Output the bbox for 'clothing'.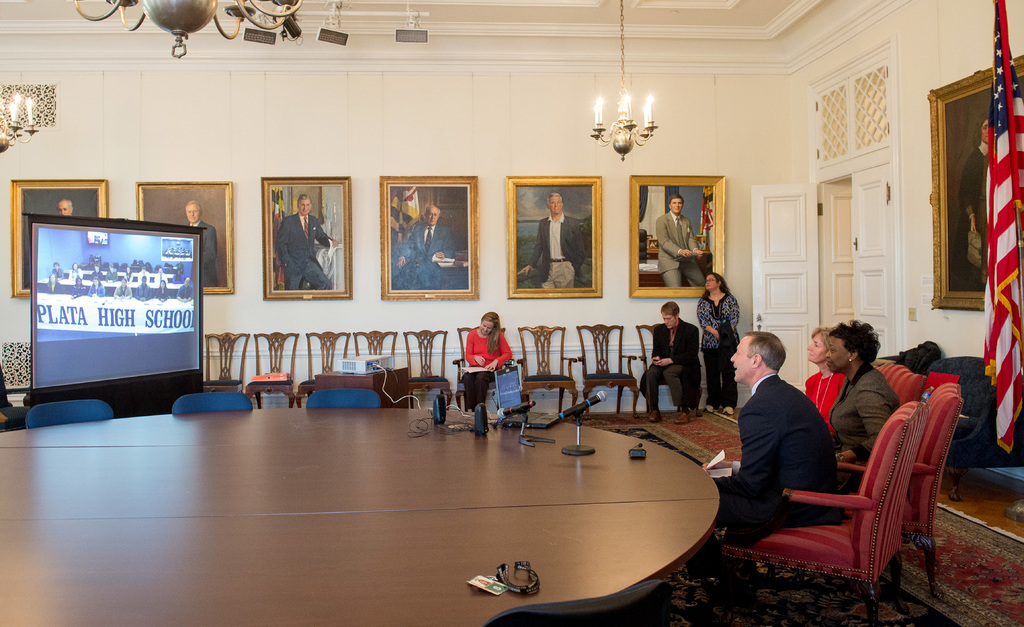
crop(275, 214, 335, 291).
